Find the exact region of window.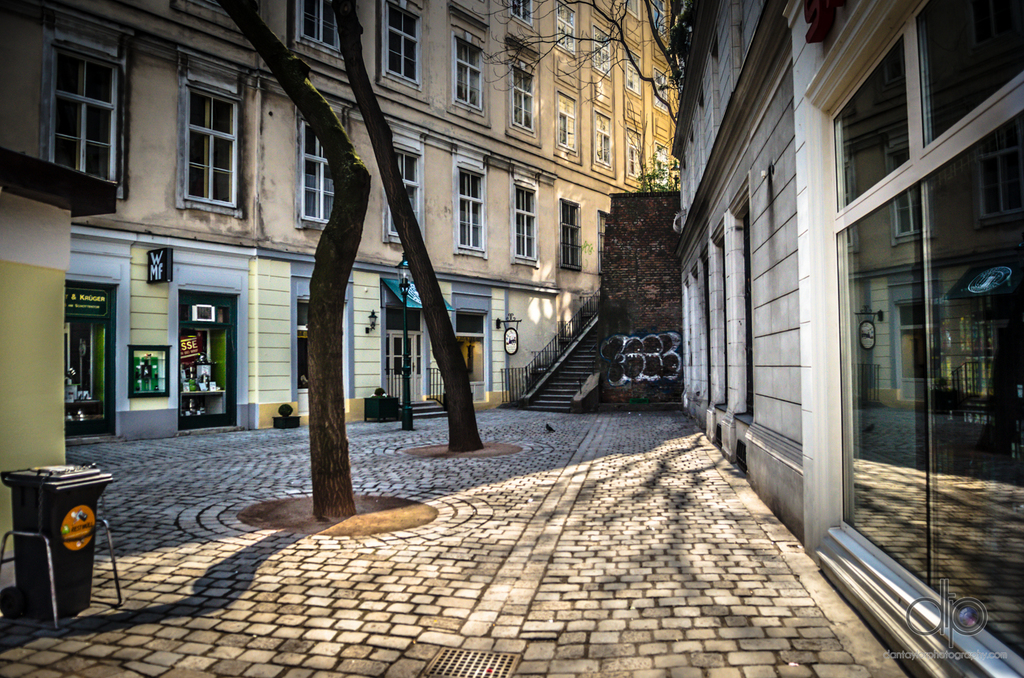
Exact region: box=[554, 90, 583, 169].
